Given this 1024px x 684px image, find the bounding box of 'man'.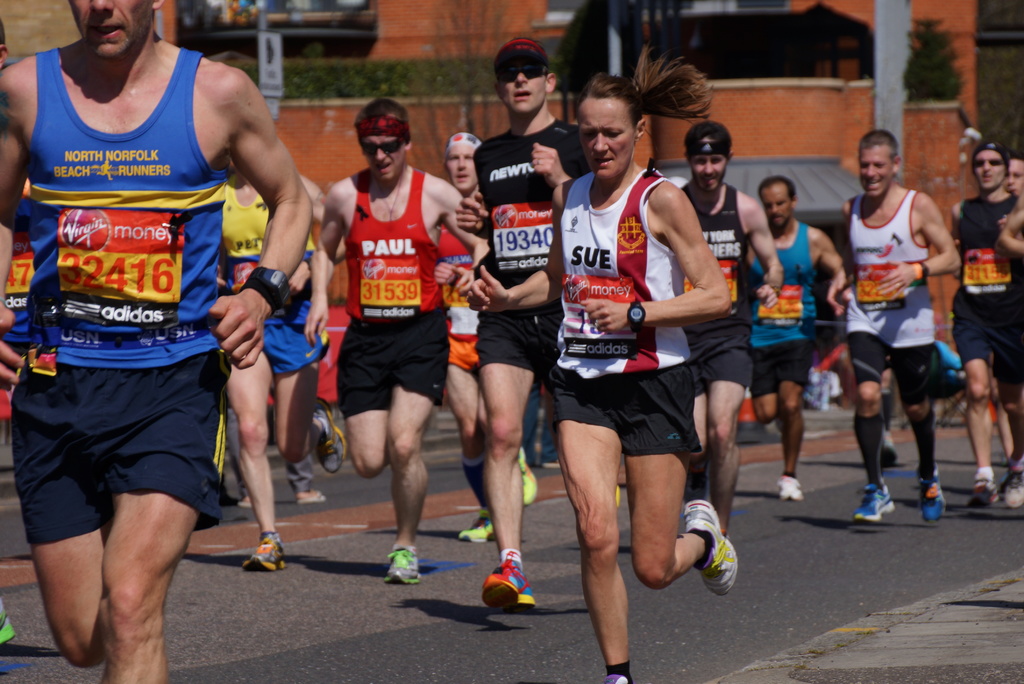
[left=218, top=163, right=328, bottom=568].
